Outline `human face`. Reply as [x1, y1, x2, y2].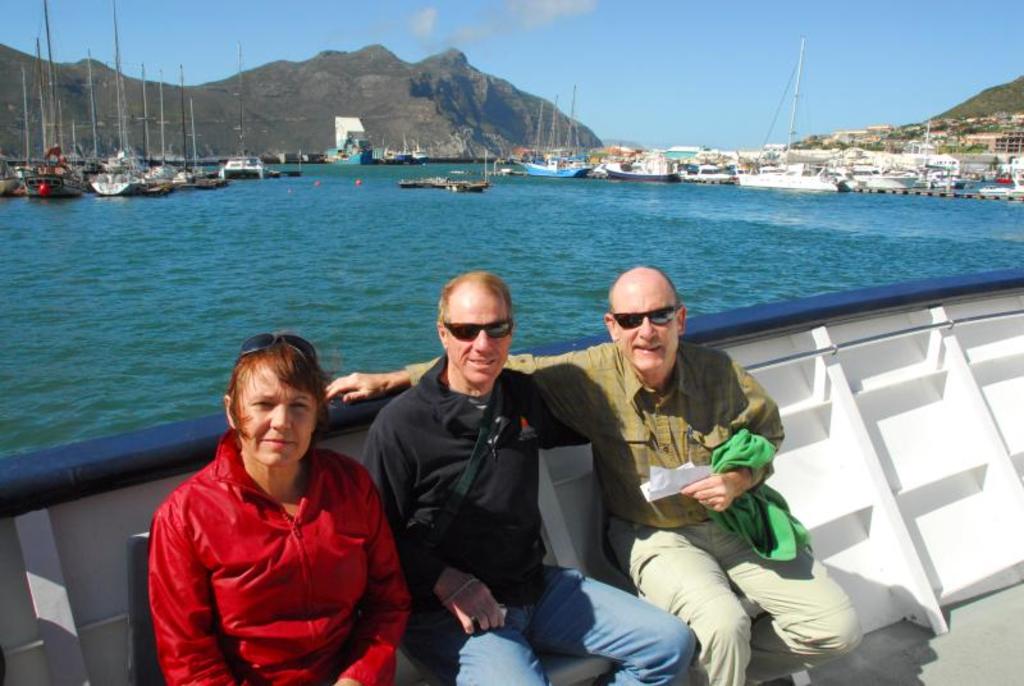
[448, 289, 508, 381].
